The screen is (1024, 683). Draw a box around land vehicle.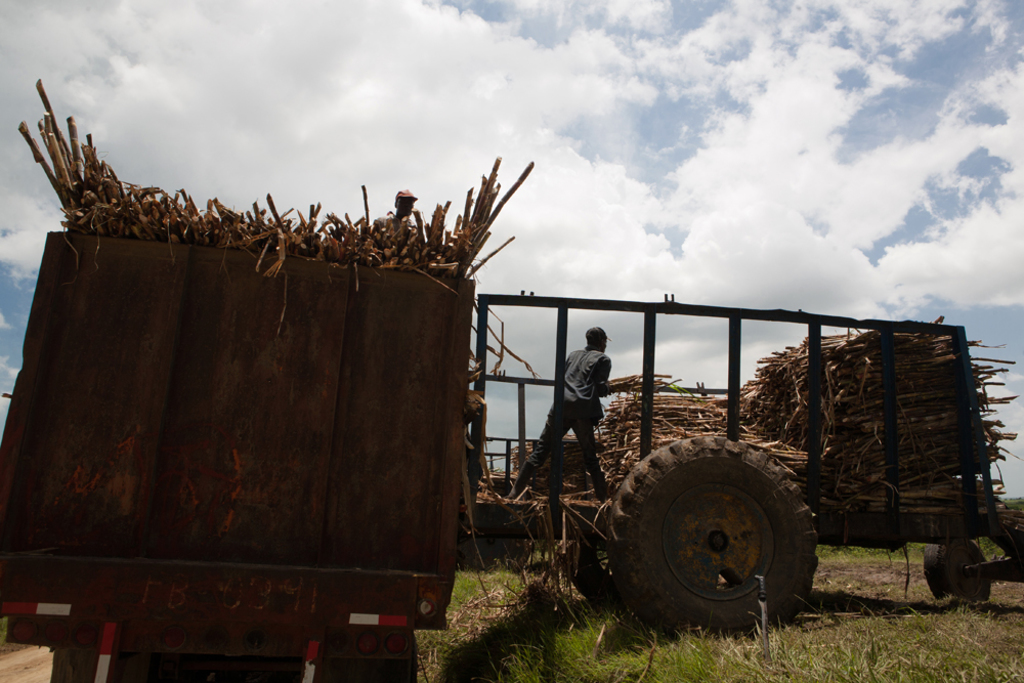
[477,304,1023,633].
